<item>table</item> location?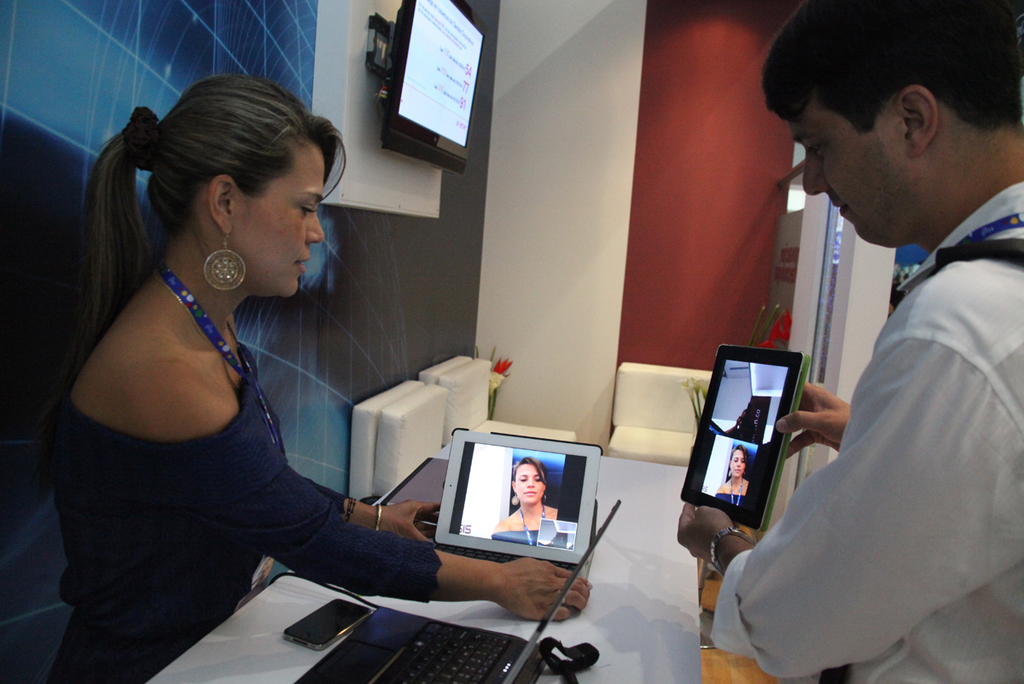
143, 436, 823, 683
